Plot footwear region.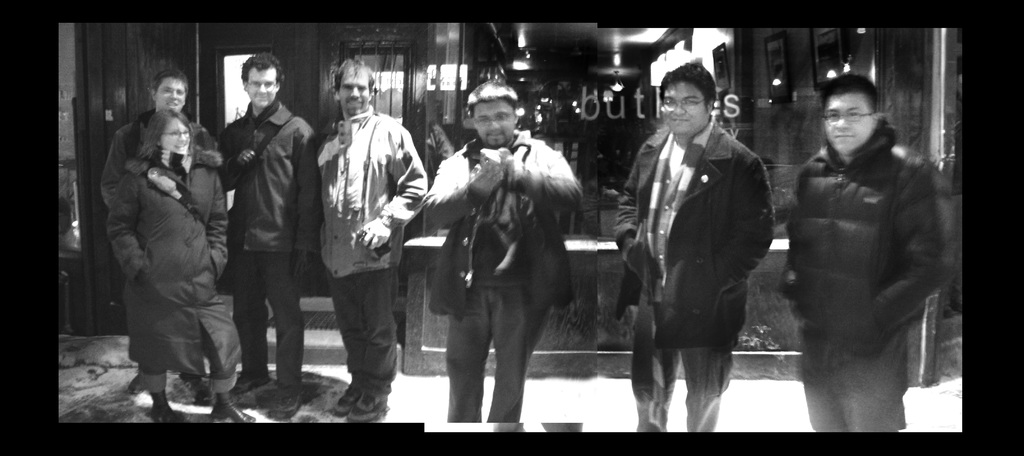
Plotted at box(268, 386, 300, 421).
